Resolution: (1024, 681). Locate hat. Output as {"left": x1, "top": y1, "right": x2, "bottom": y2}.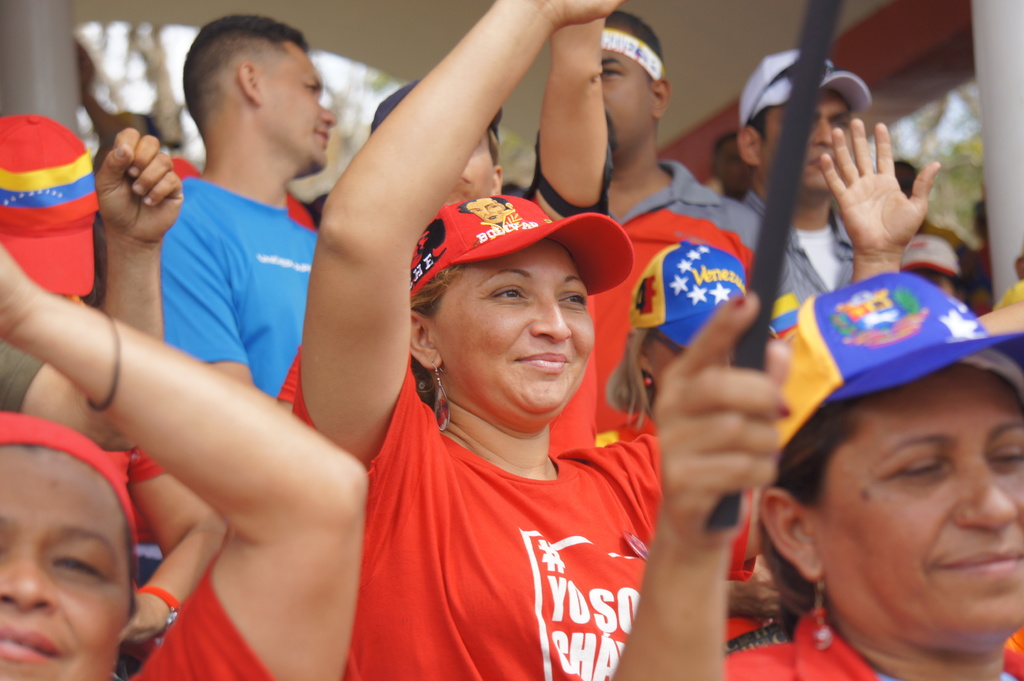
{"left": 741, "top": 47, "right": 867, "bottom": 121}.
